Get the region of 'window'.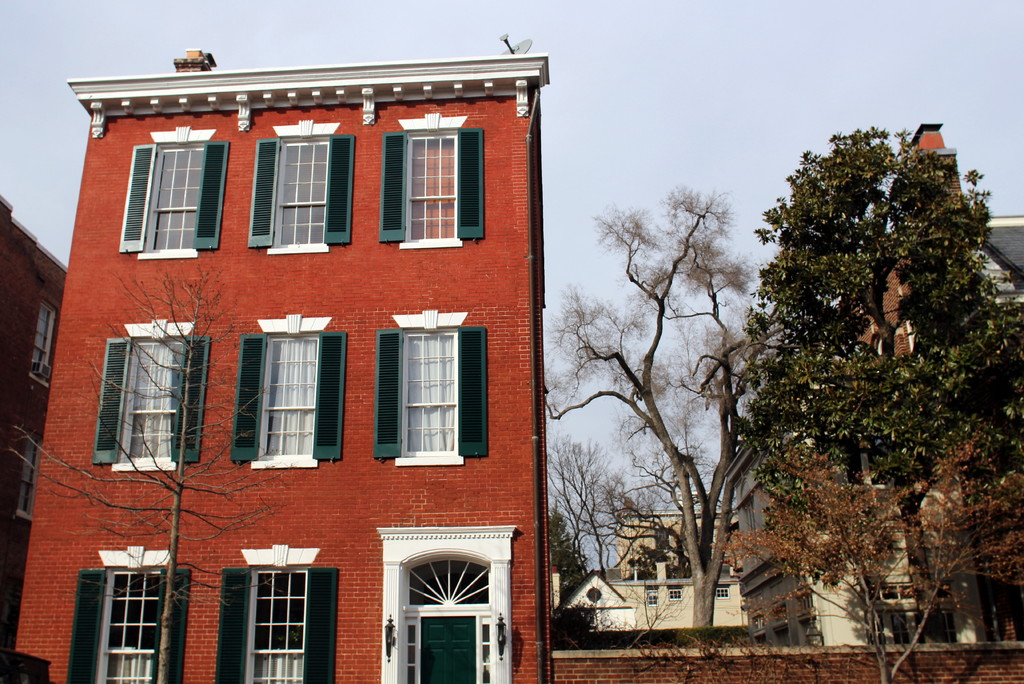
<region>374, 108, 489, 251</region>.
